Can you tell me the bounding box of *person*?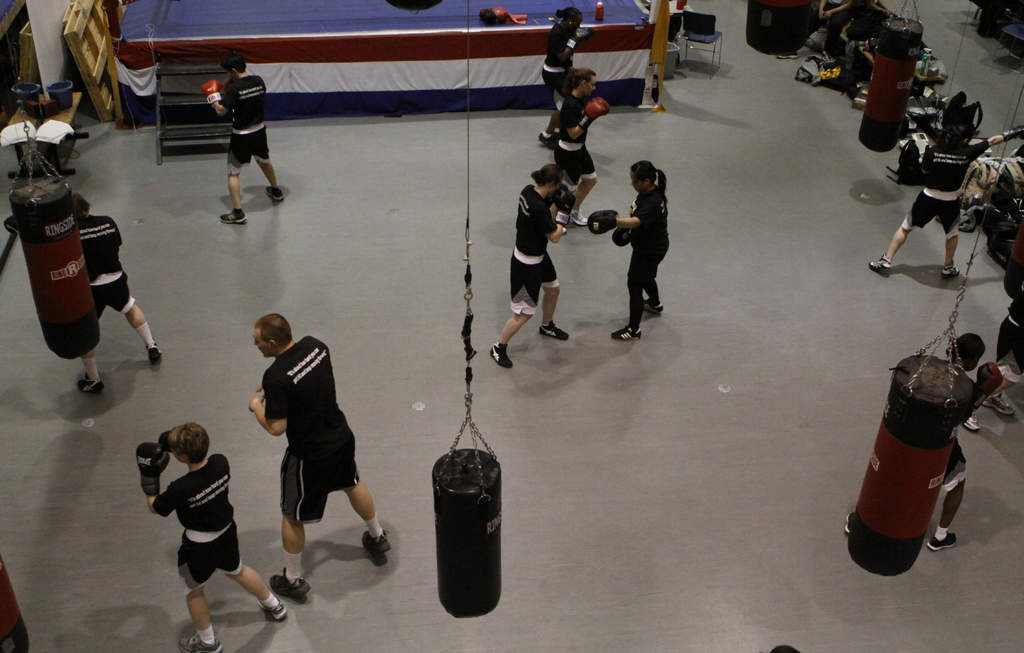
x1=591 y1=161 x2=664 y2=340.
